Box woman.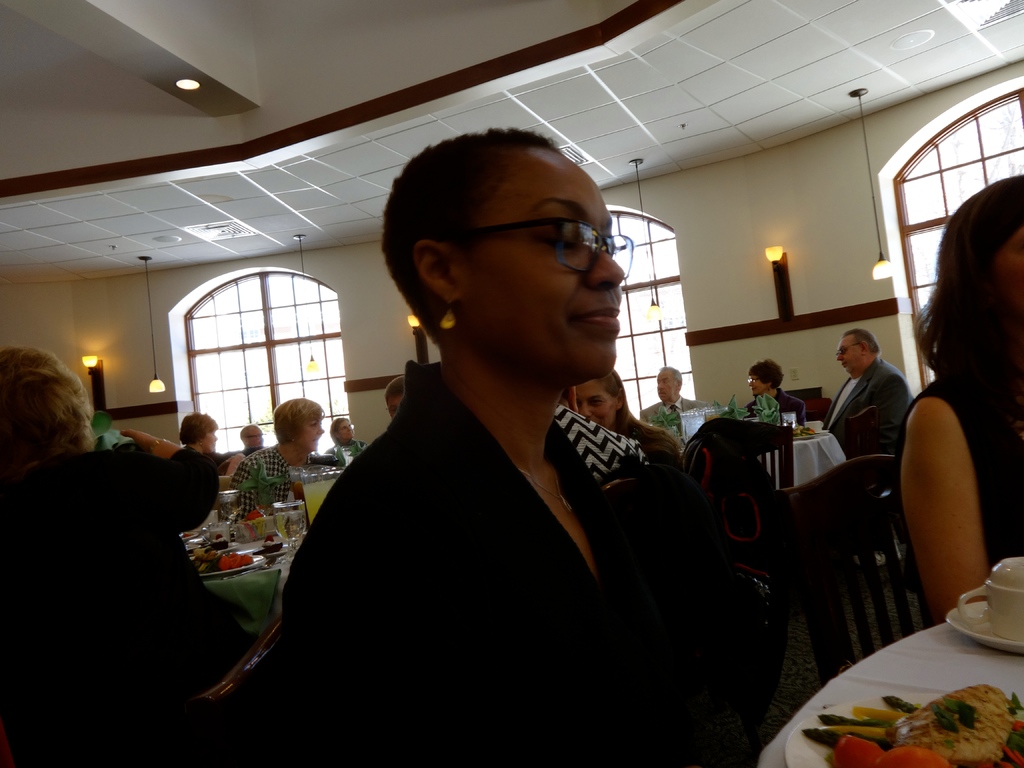
x1=278 y1=129 x2=752 y2=767.
